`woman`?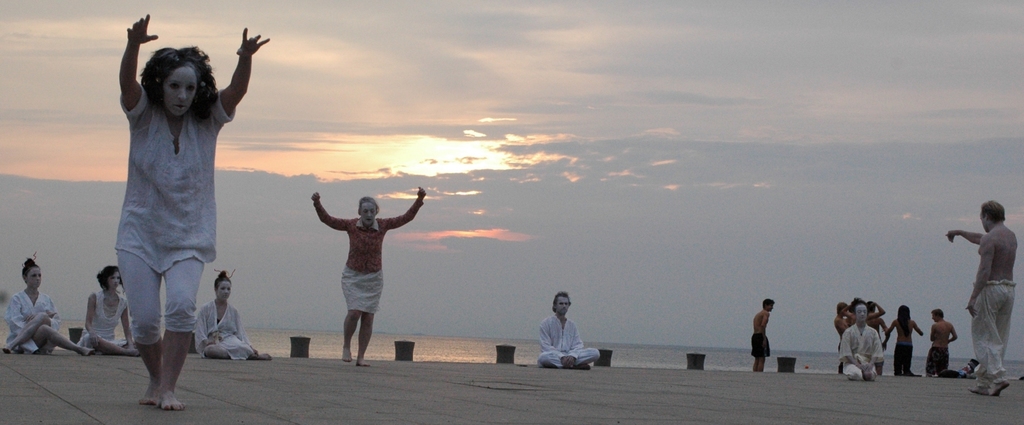
l=195, t=267, r=275, b=368
